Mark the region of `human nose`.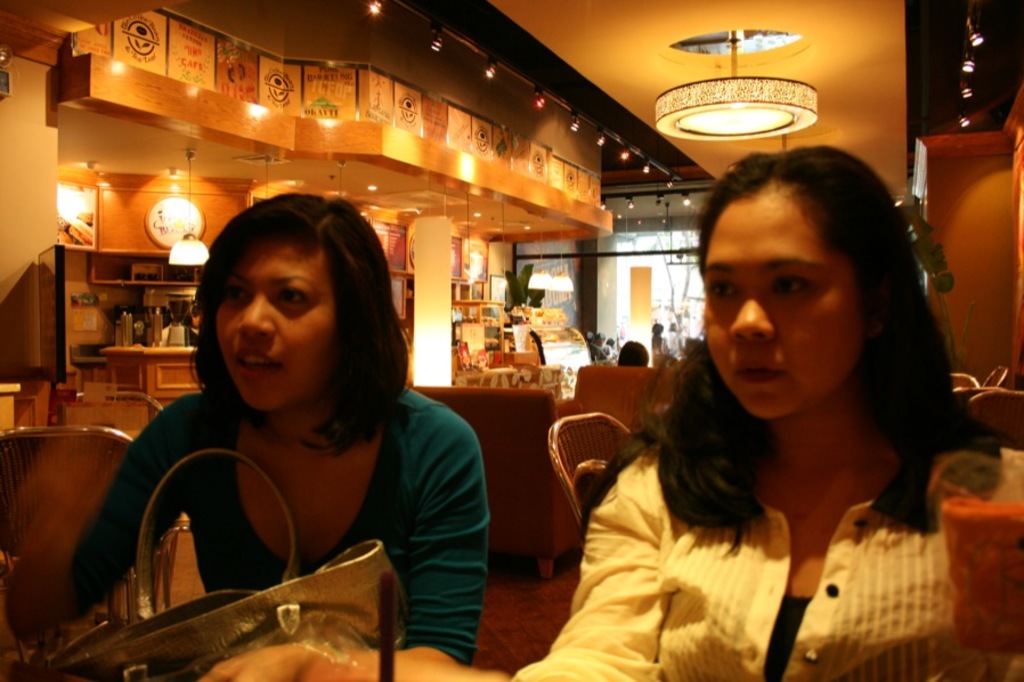
Region: 728 282 773 339.
